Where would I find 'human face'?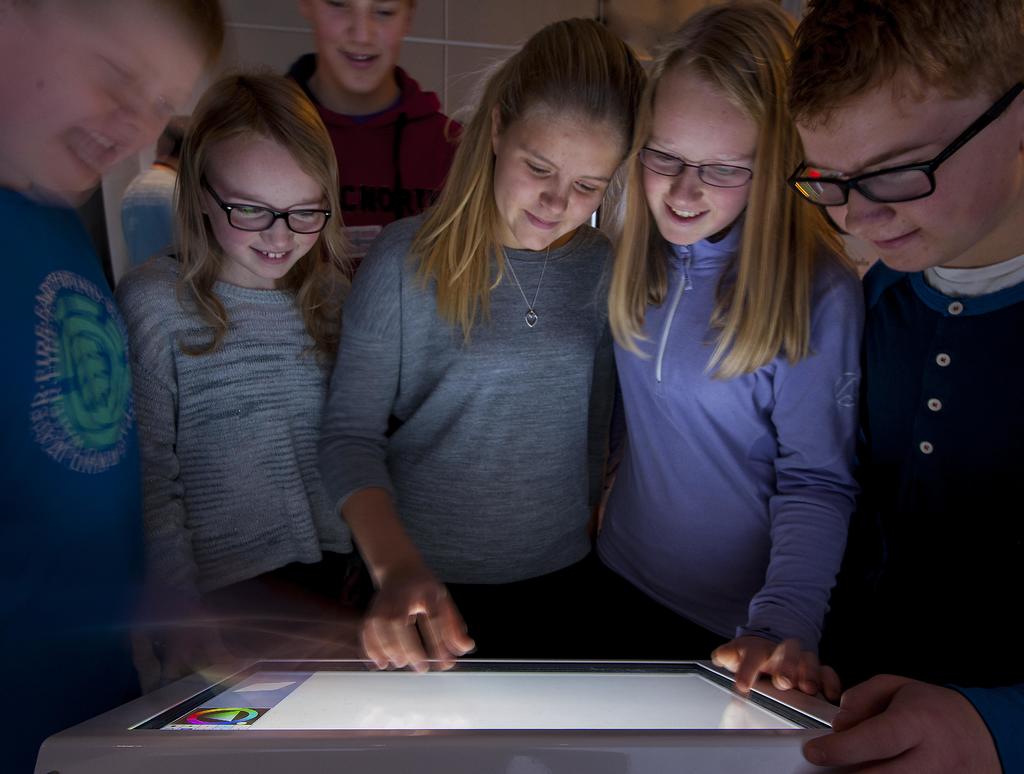
At Rect(294, 0, 420, 94).
